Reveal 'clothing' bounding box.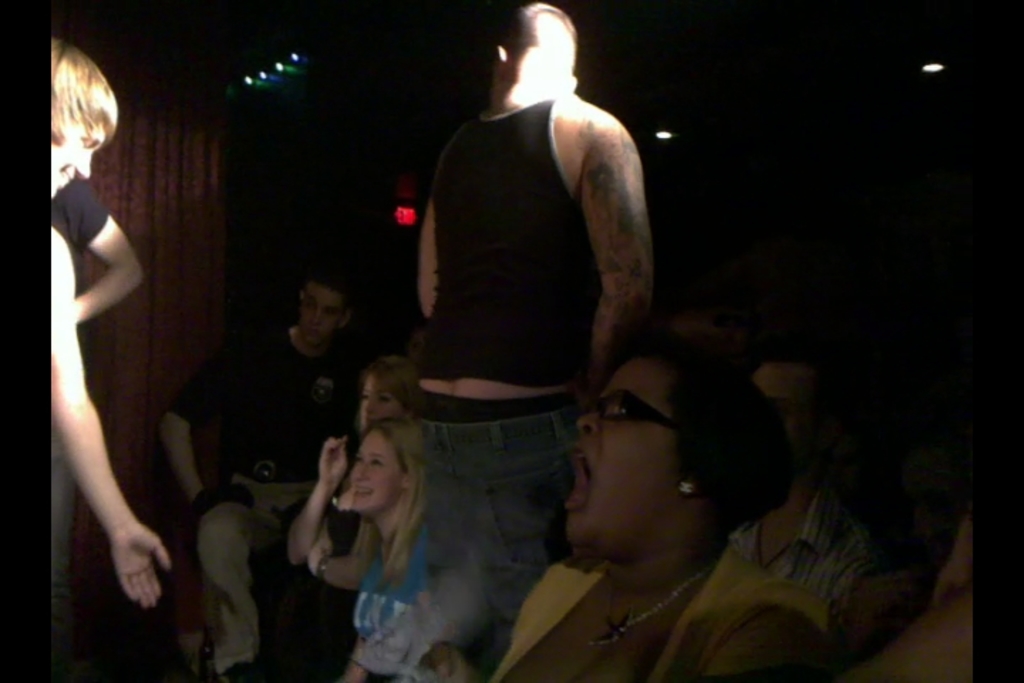
Revealed: [x1=351, y1=531, x2=425, y2=679].
